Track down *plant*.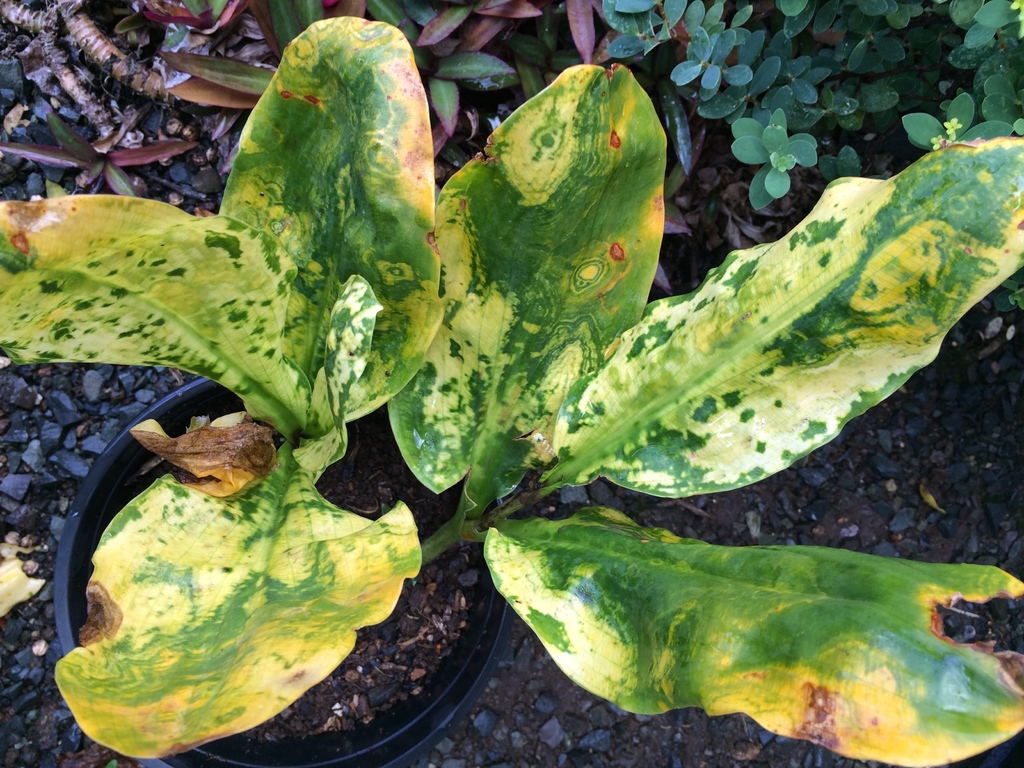
Tracked to left=602, top=0, right=1023, bottom=314.
